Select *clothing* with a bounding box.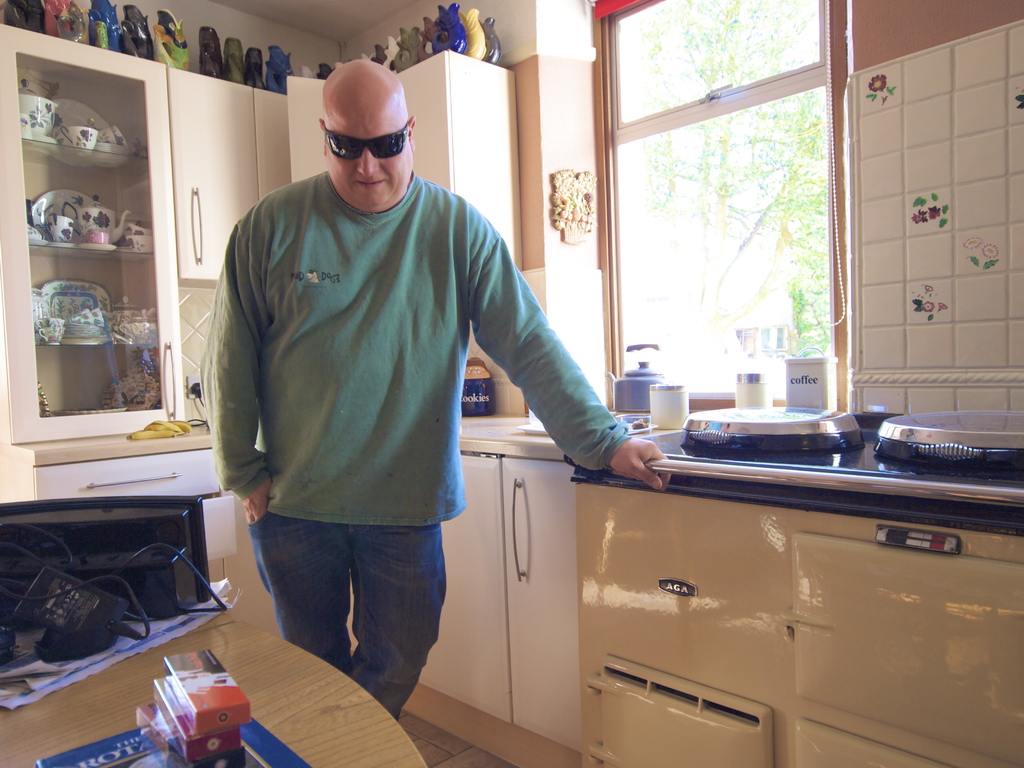
192 124 586 678.
